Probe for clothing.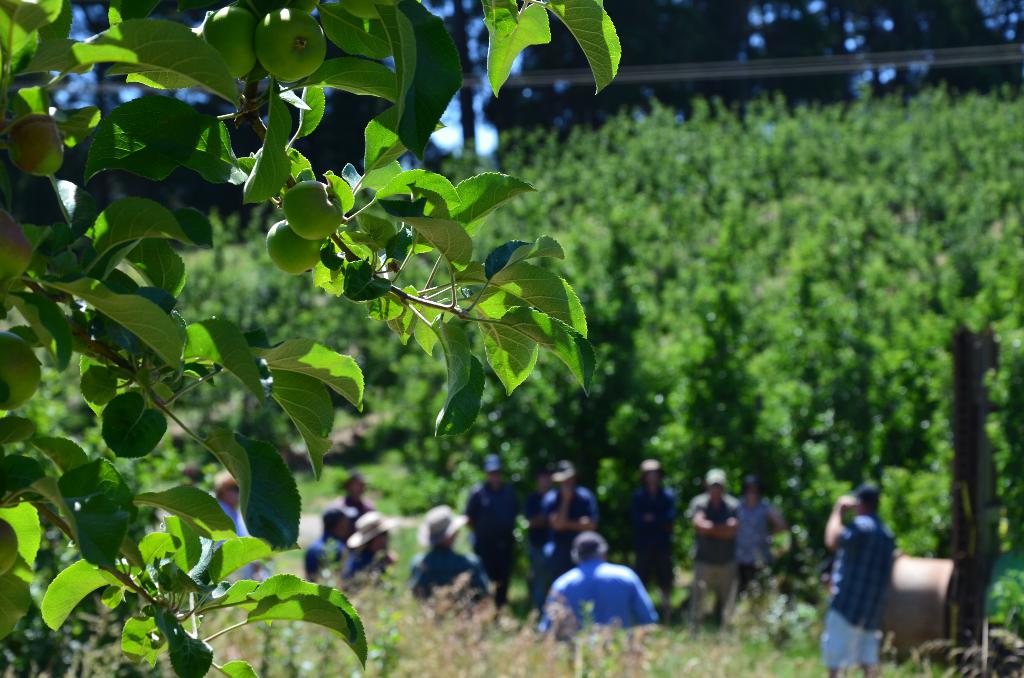
Probe result: l=455, t=482, r=527, b=597.
